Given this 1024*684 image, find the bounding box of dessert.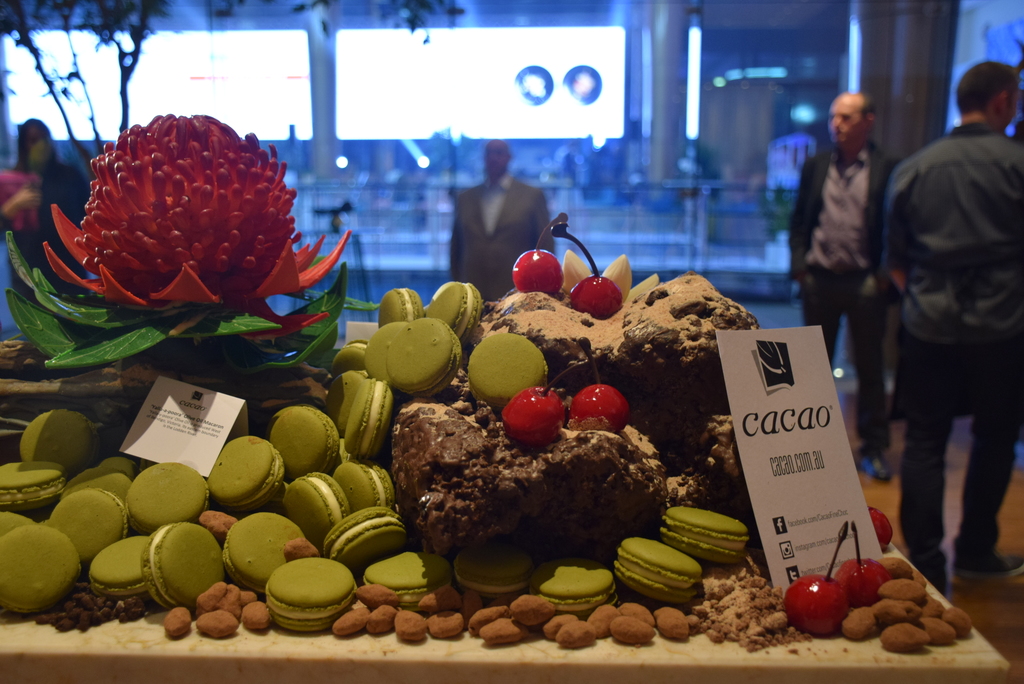
{"x1": 843, "y1": 557, "x2": 883, "y2": 599}.
